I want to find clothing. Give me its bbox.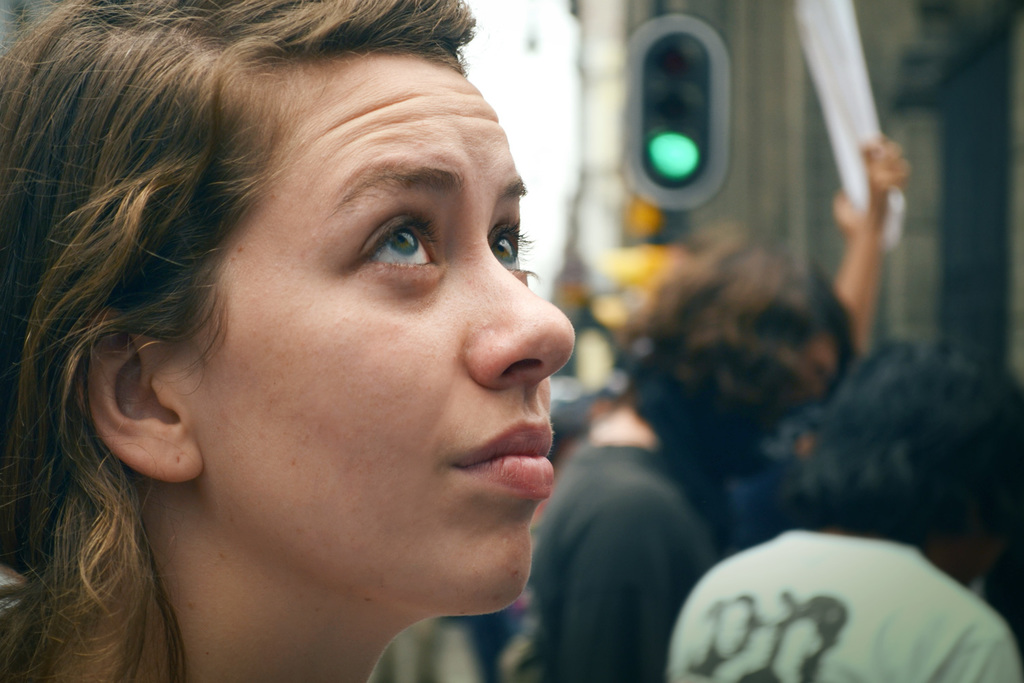
<region>537, 430, 747, 680</region>.
